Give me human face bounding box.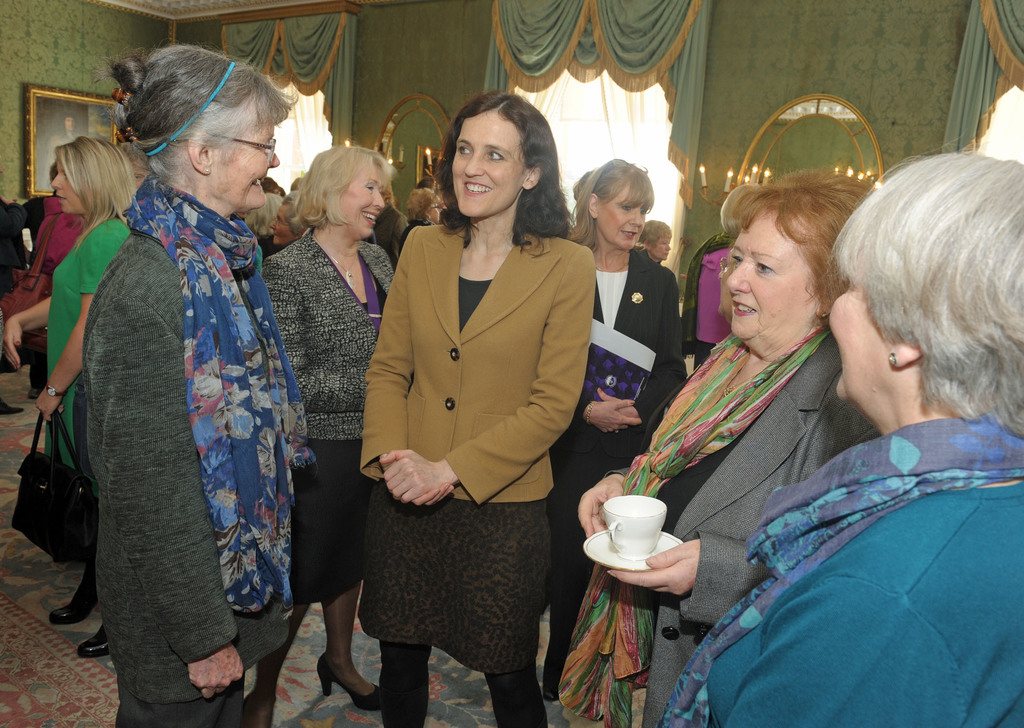
(428,200,442,221).
